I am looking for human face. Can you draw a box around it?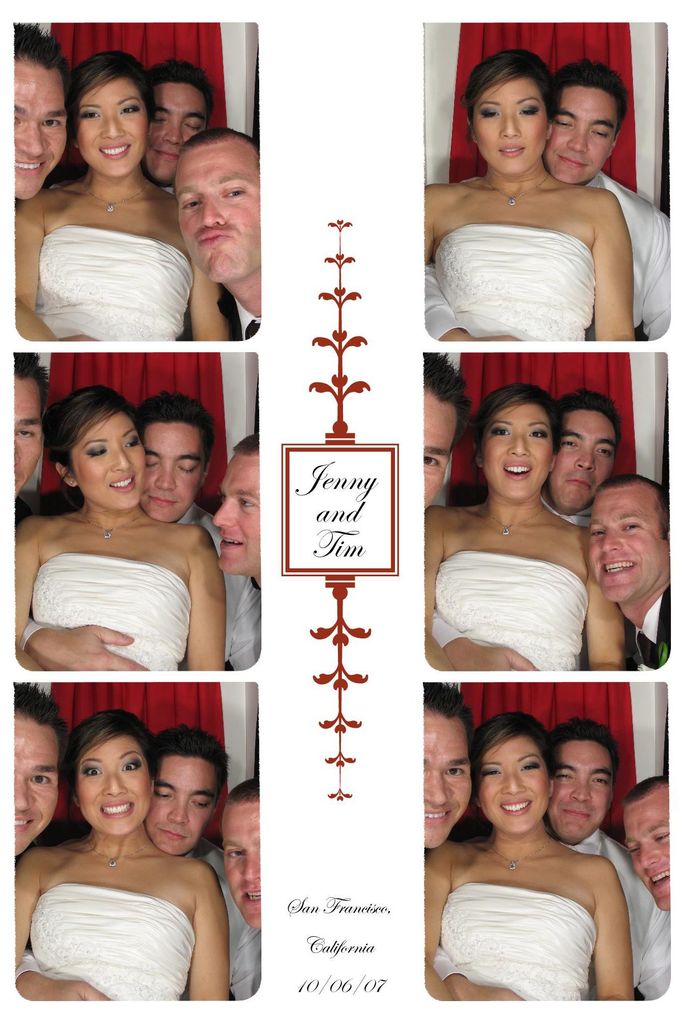
Sure, the bounding box is BBox(76, 76, 147, 172).
